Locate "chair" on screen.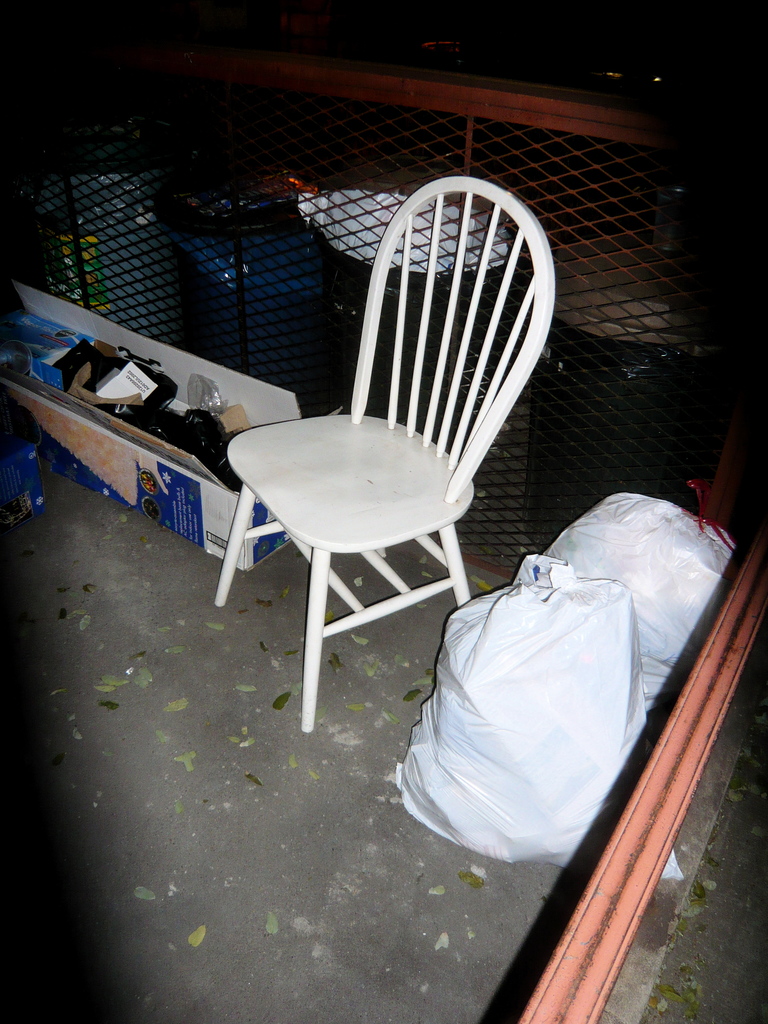
On screen at l=185, t=172, r=560, b=721.
